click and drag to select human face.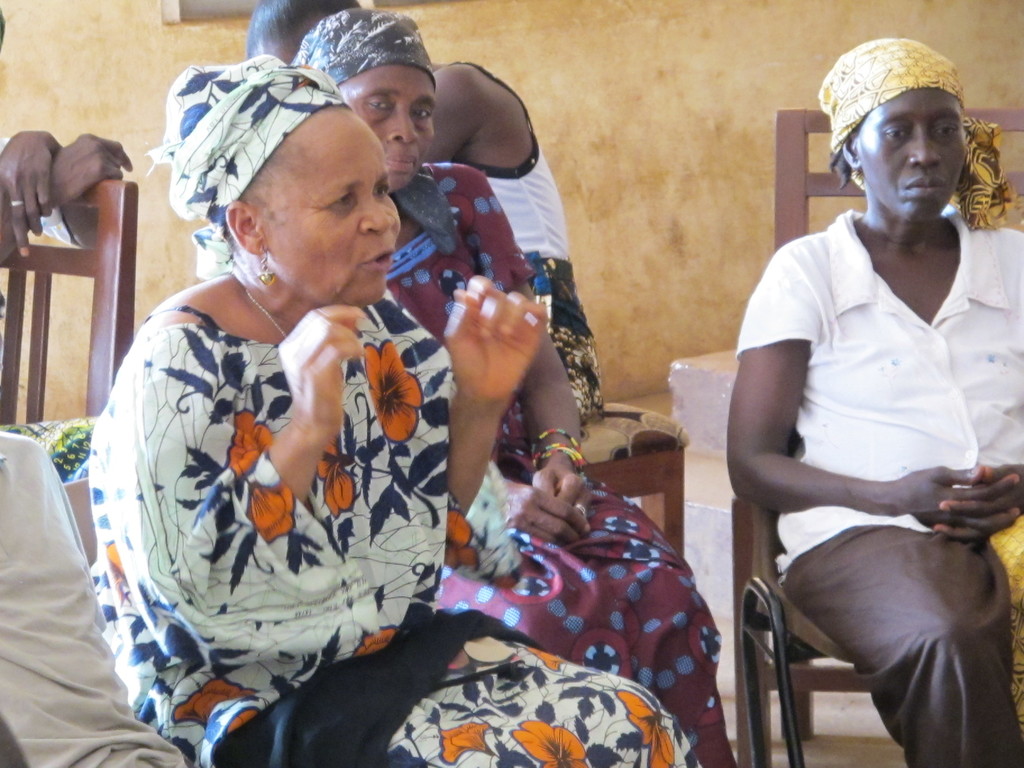
Selection: box=[260, 105, 403, 305].
